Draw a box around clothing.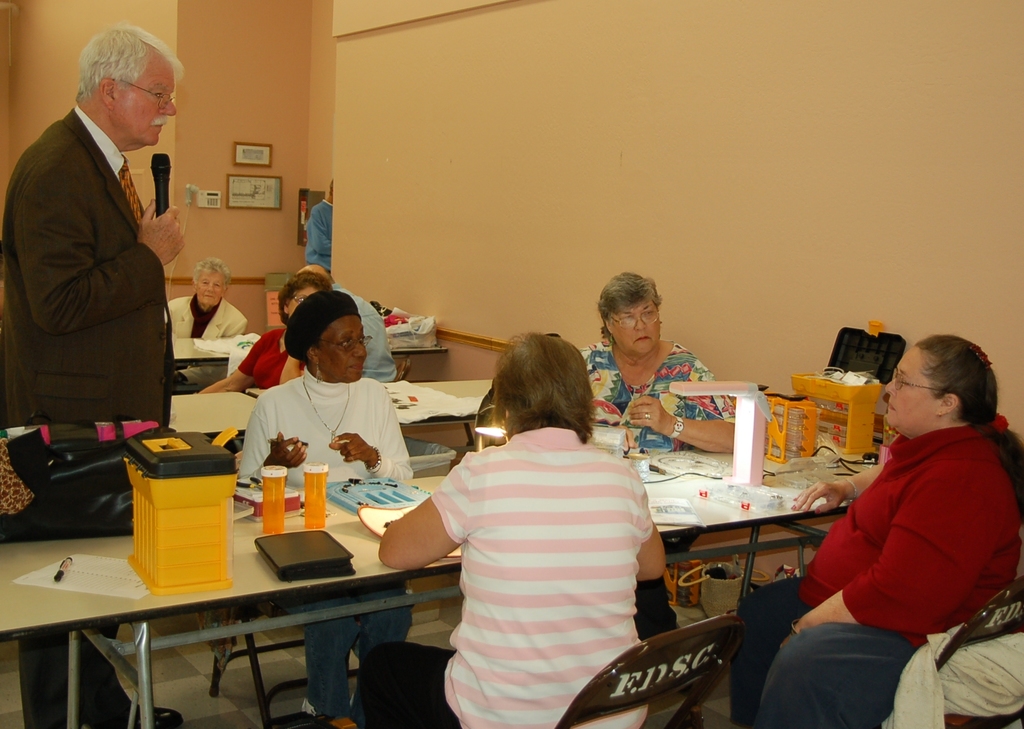
[400,397,673,705].
